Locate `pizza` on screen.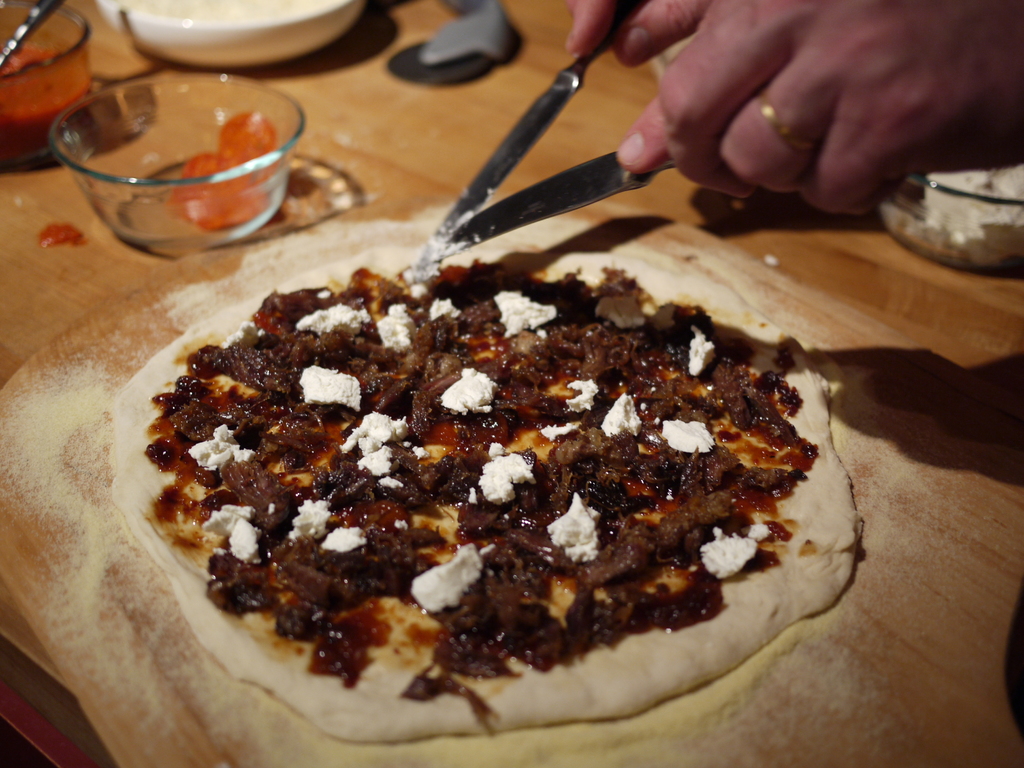
On screen at box=[113, 241, 866, 733].
